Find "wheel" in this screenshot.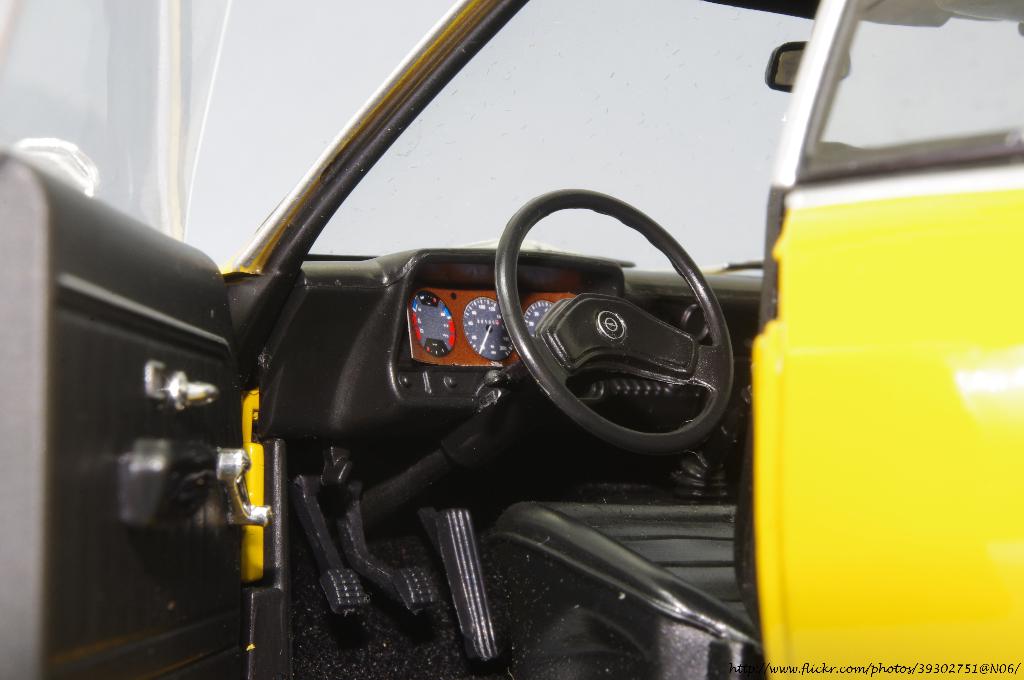
The bounding box for "wheel" is 488 184 728 447.
